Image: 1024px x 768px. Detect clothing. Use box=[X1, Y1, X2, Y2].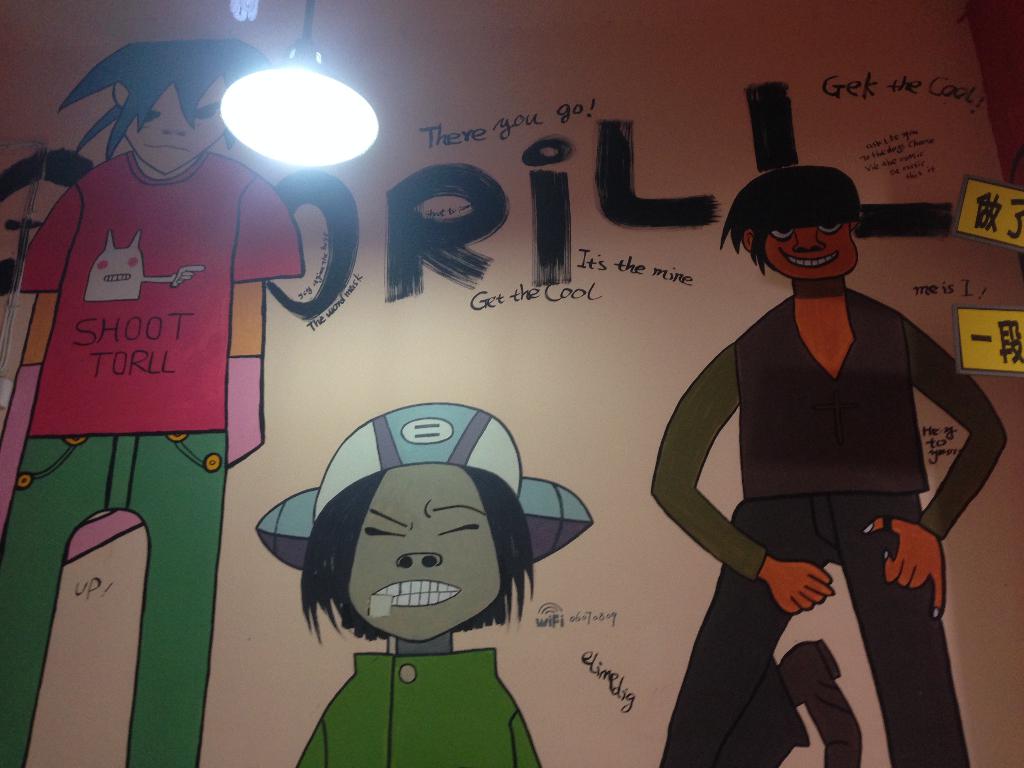
box=[665, 253, 975, 719].
